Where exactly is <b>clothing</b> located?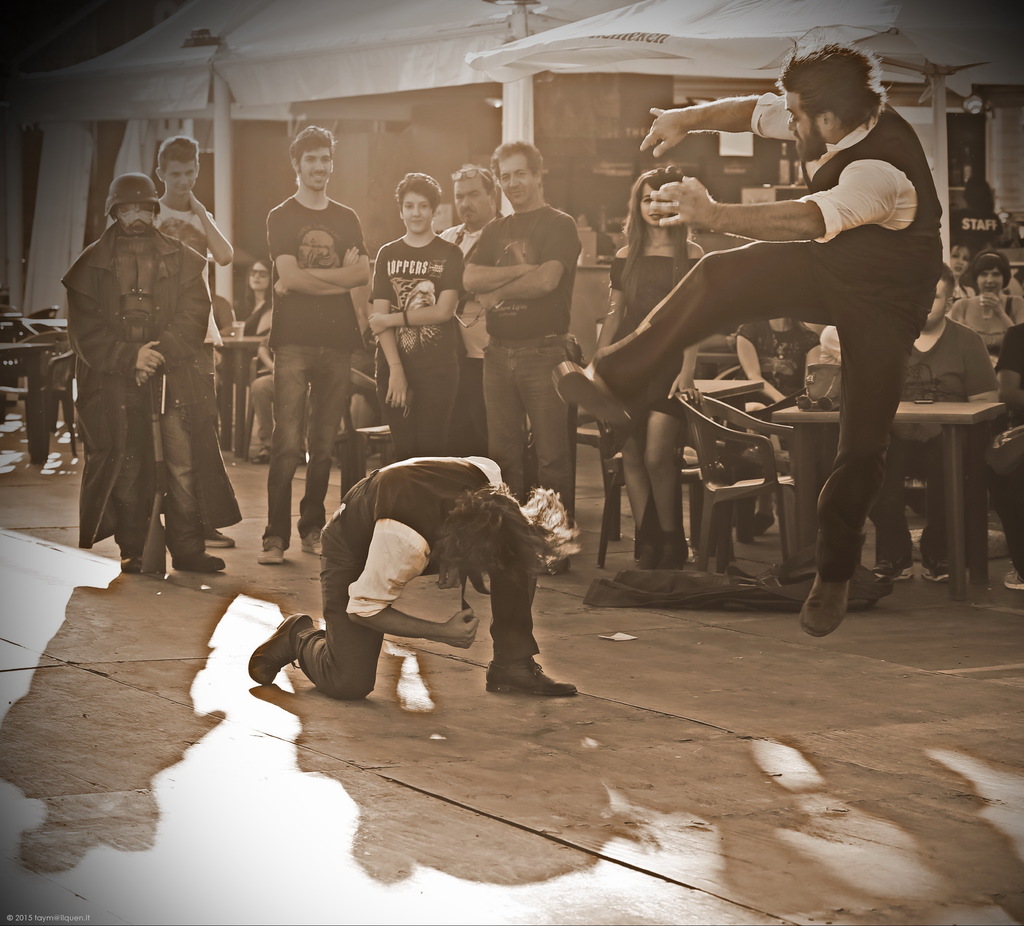
Its bounding box is rect(607, 255, 704, 432).
